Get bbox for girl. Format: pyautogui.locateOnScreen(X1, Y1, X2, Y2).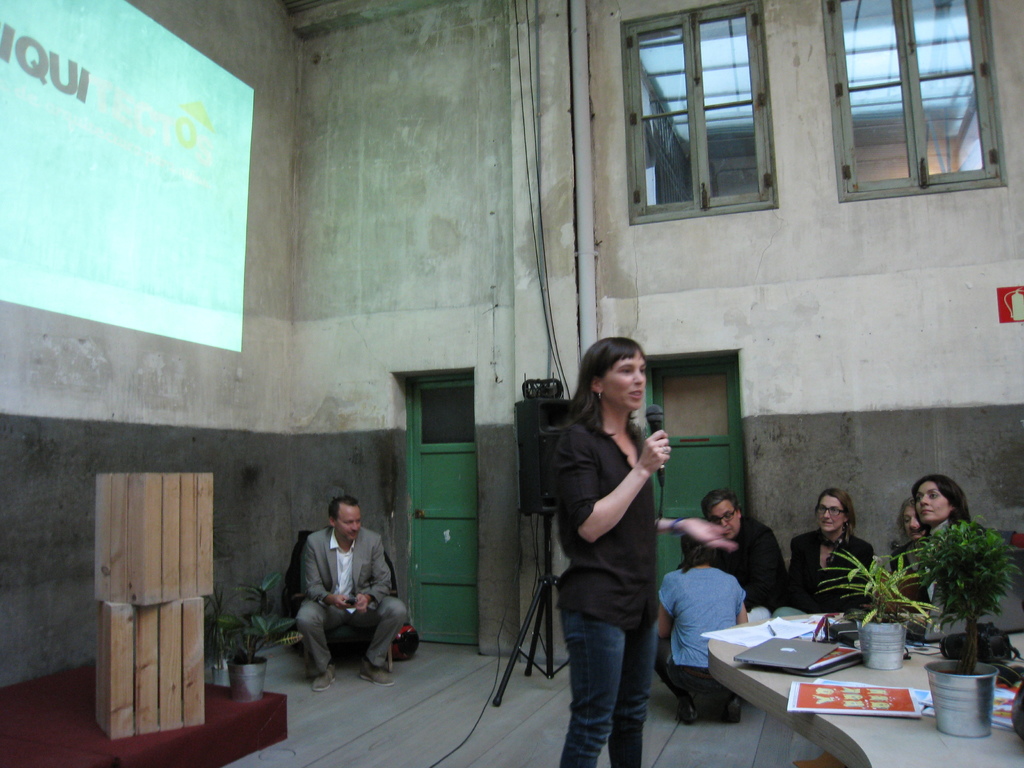
pyautogui.locateOnScreen(775, 487, 877, 614).
